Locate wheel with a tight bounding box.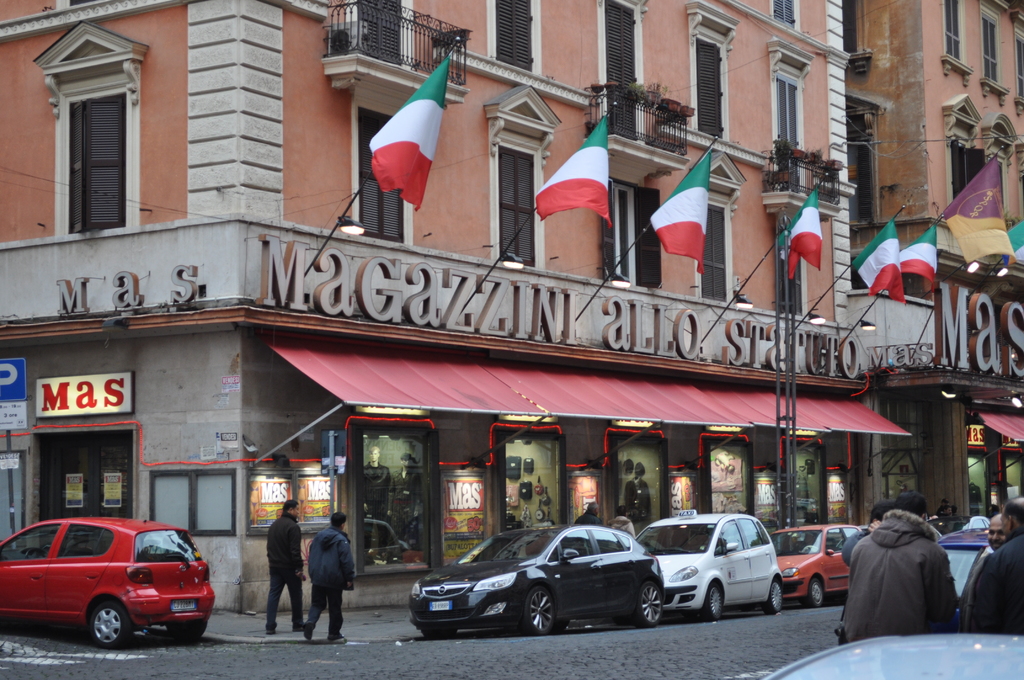
<box>804,579,823,608</box>.
